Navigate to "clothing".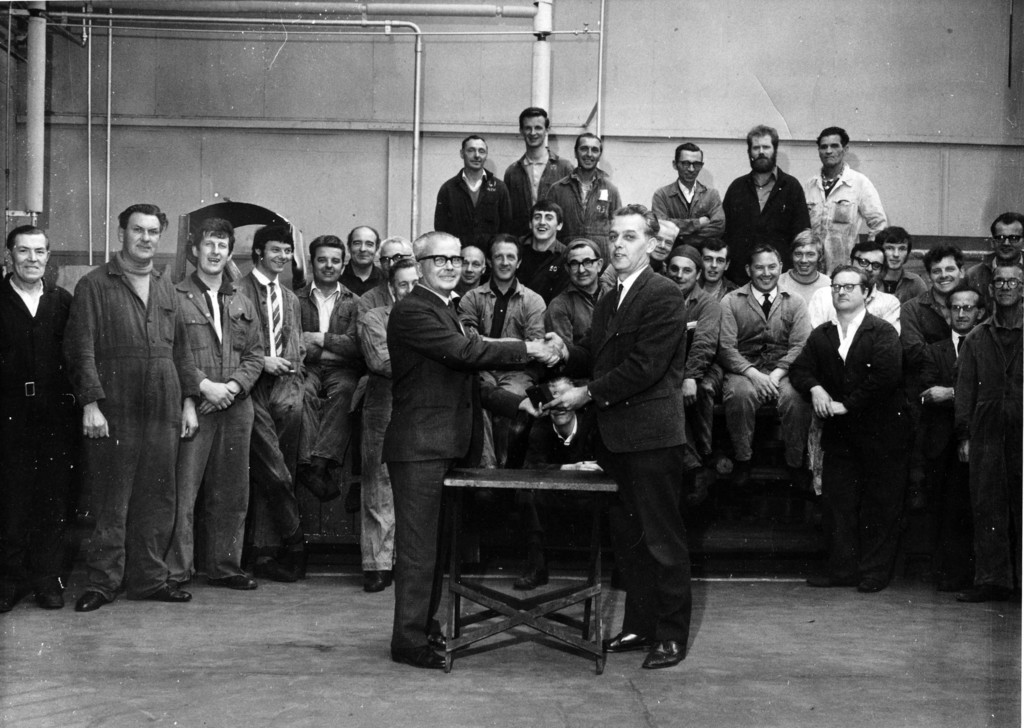
Navigation target: region(501, 141, 566, 234).
